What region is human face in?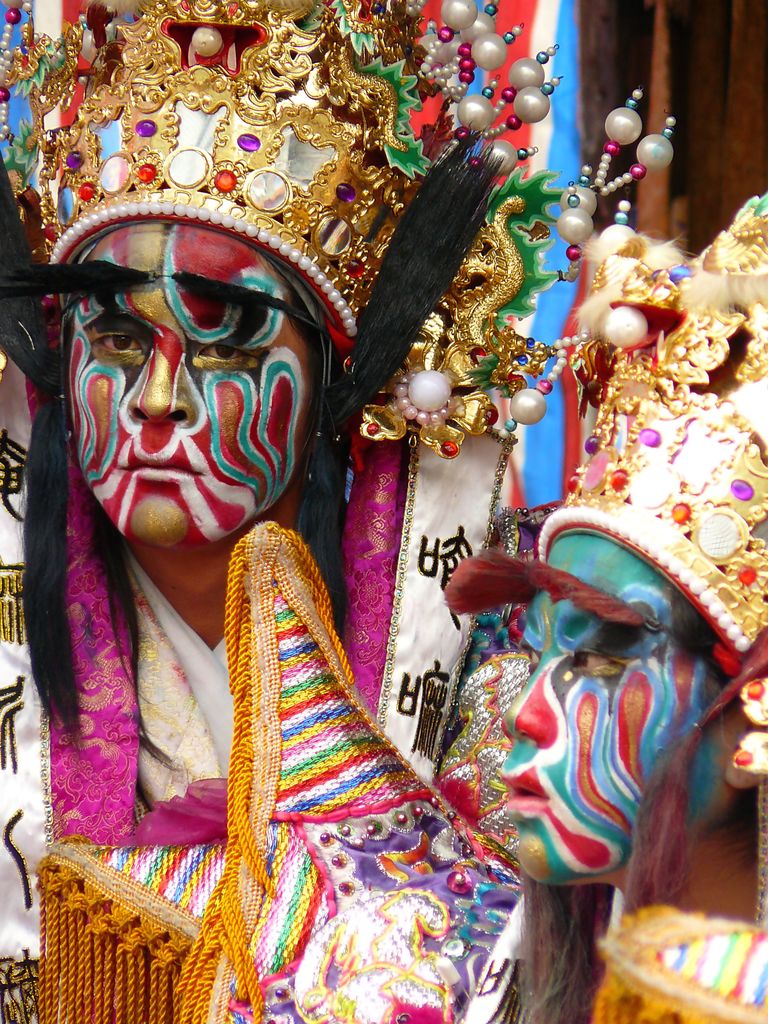
left=61, top=216, right=320, bottom=552.
